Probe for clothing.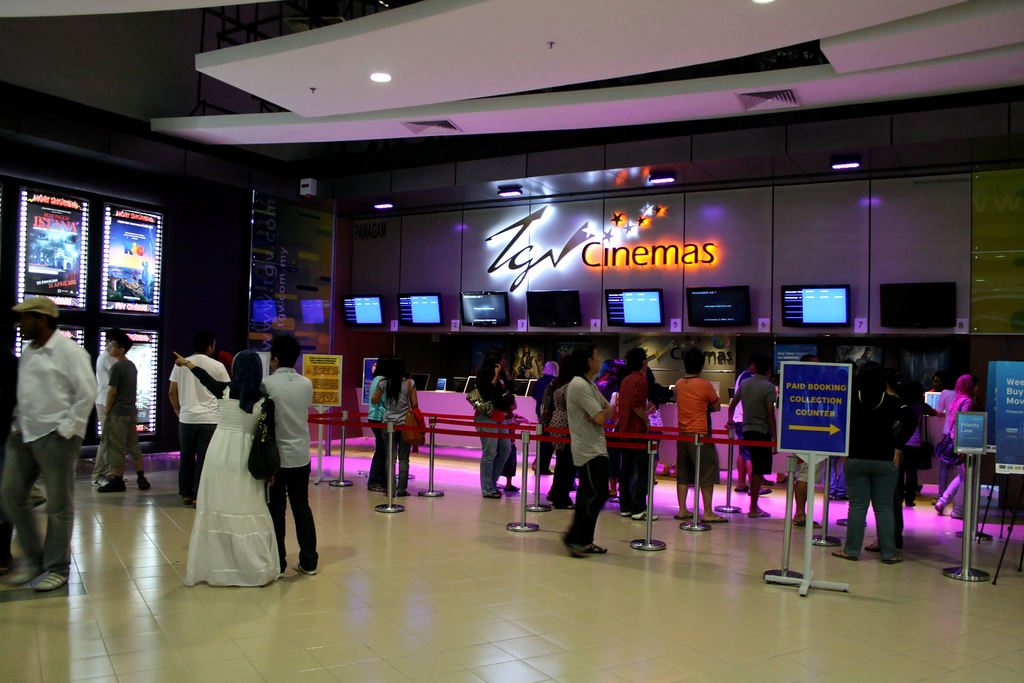
Probe result: x1=8, y1=294, x2=101, y2=560.
